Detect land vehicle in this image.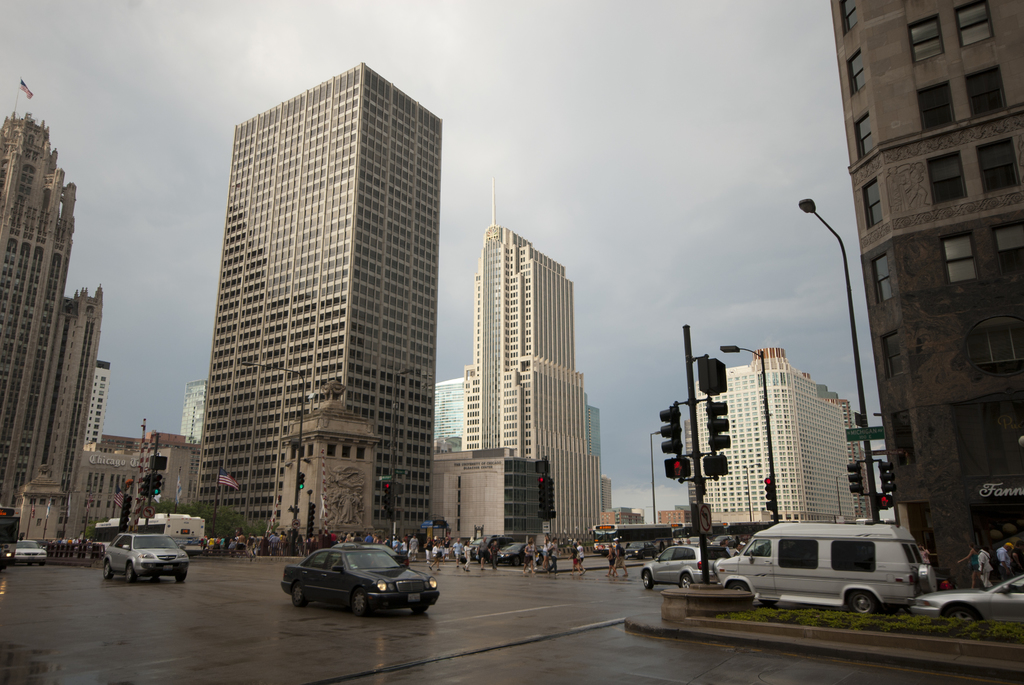
Detection: [280,548,439,613].
